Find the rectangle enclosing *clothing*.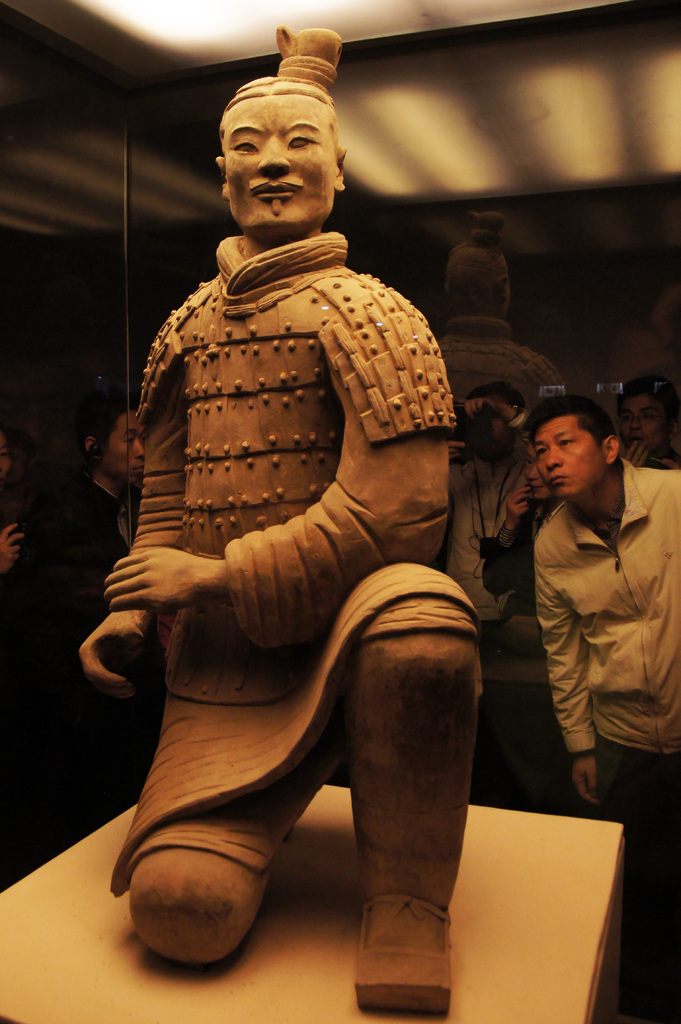
x1=126 y1=248 x2=446 y2=829.
